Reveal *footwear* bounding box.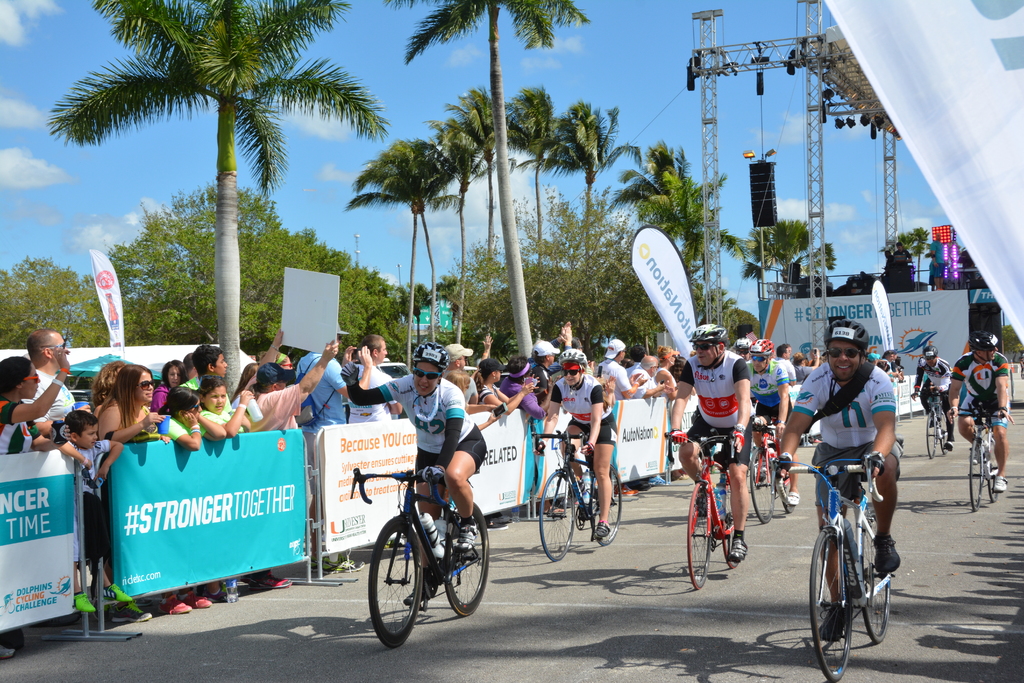
Revealed: <region>257, 561, 289, 598</region>.
